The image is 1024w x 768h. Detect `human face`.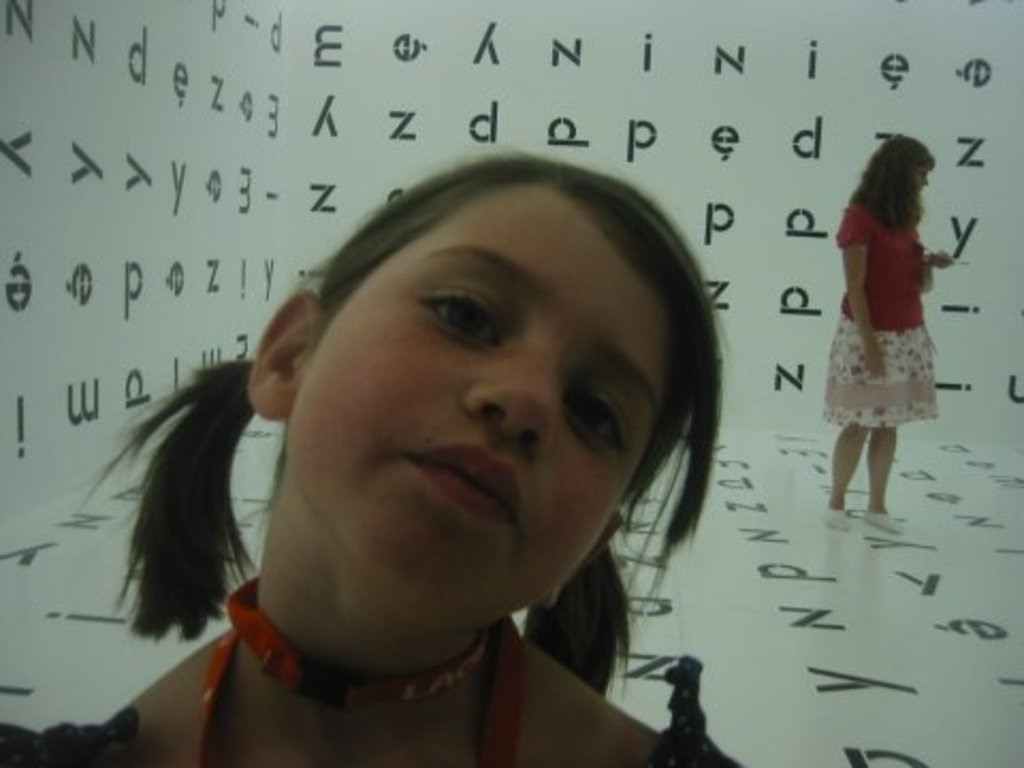
Detection: 905 154 937 194.
